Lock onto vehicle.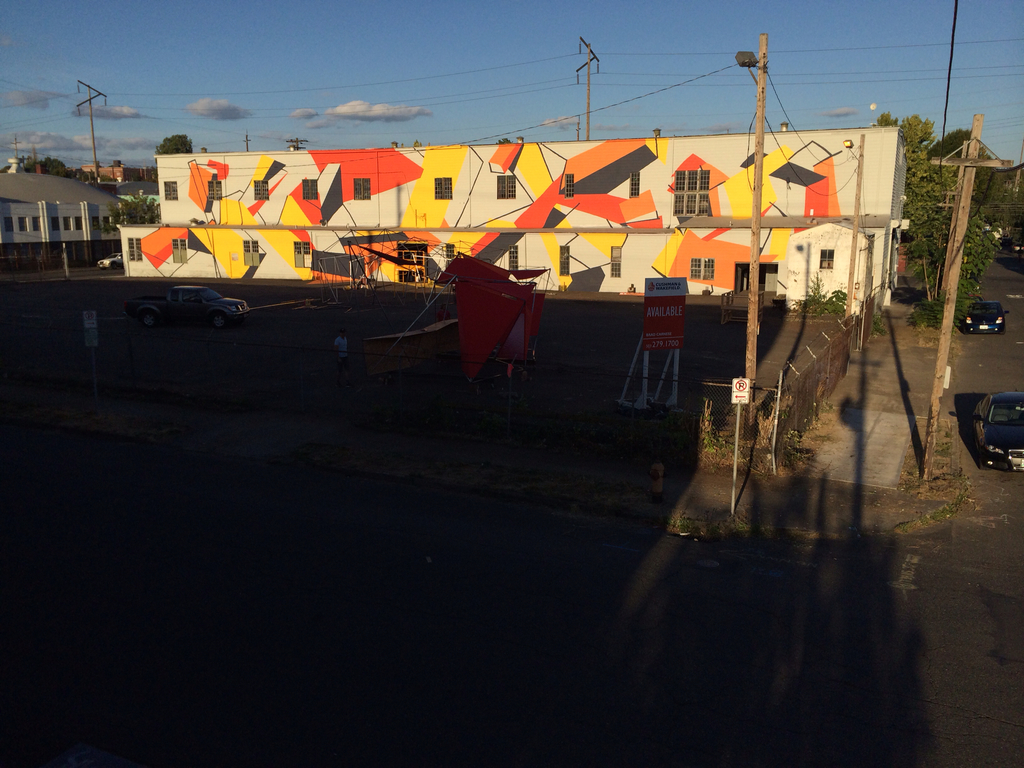
Locked: (1014,236,1022,257).
